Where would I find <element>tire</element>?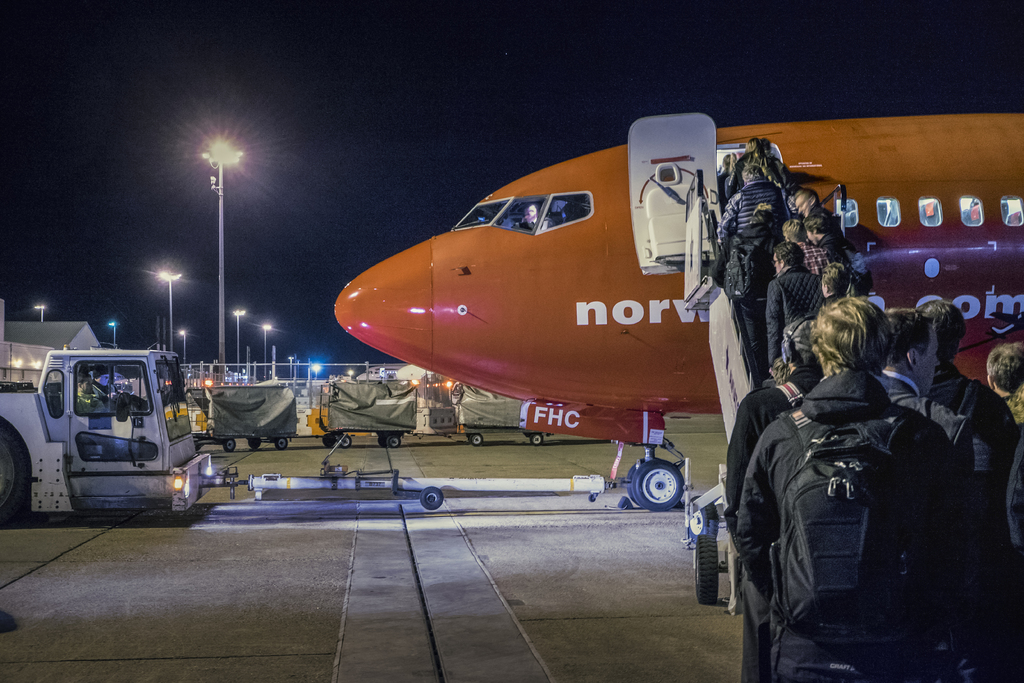
At region(323, 434, 335, 445).
